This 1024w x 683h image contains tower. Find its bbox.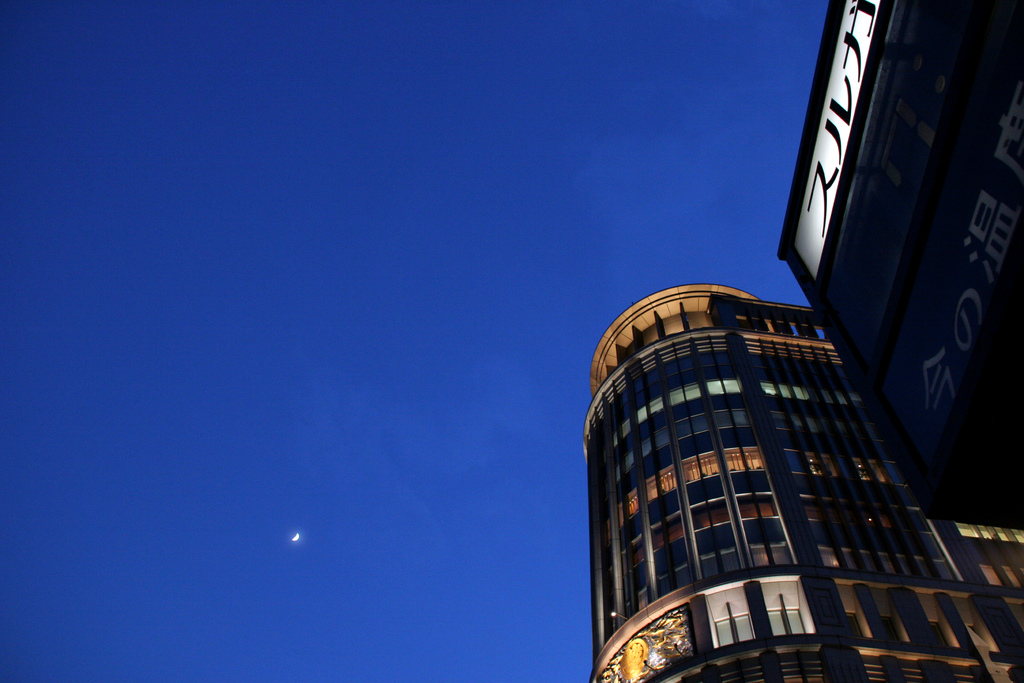
(x1=591, y1=288, x2=1023, y2=682).
